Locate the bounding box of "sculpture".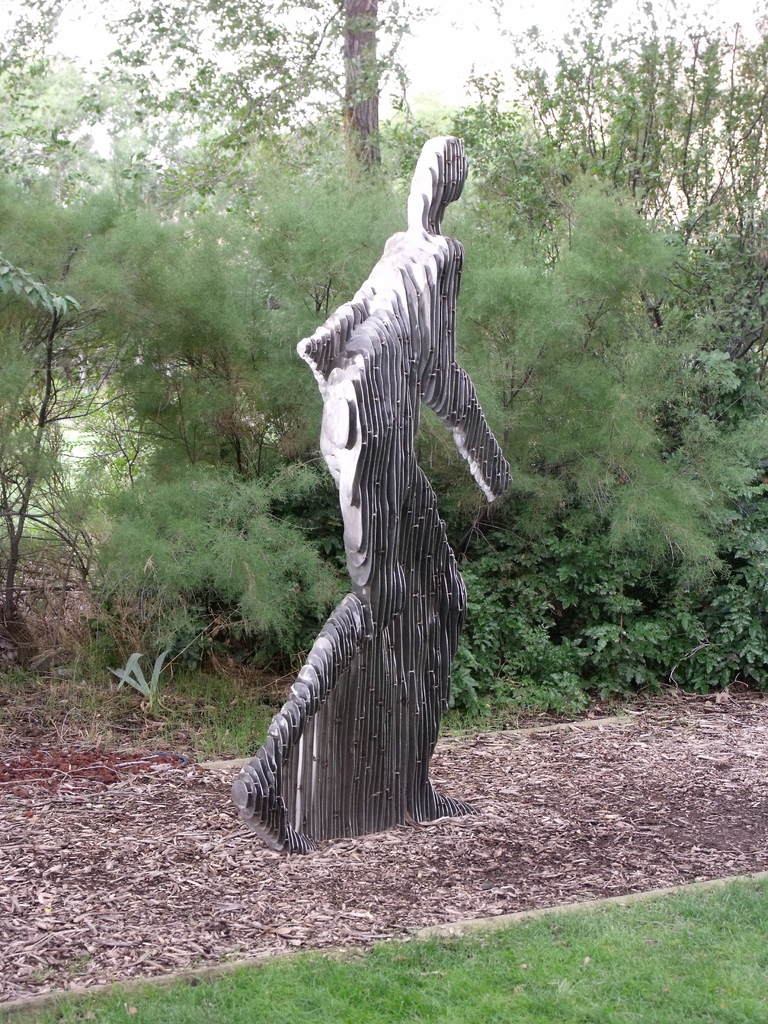
Bounding box: bbox=[224, 114, 525, 868].
